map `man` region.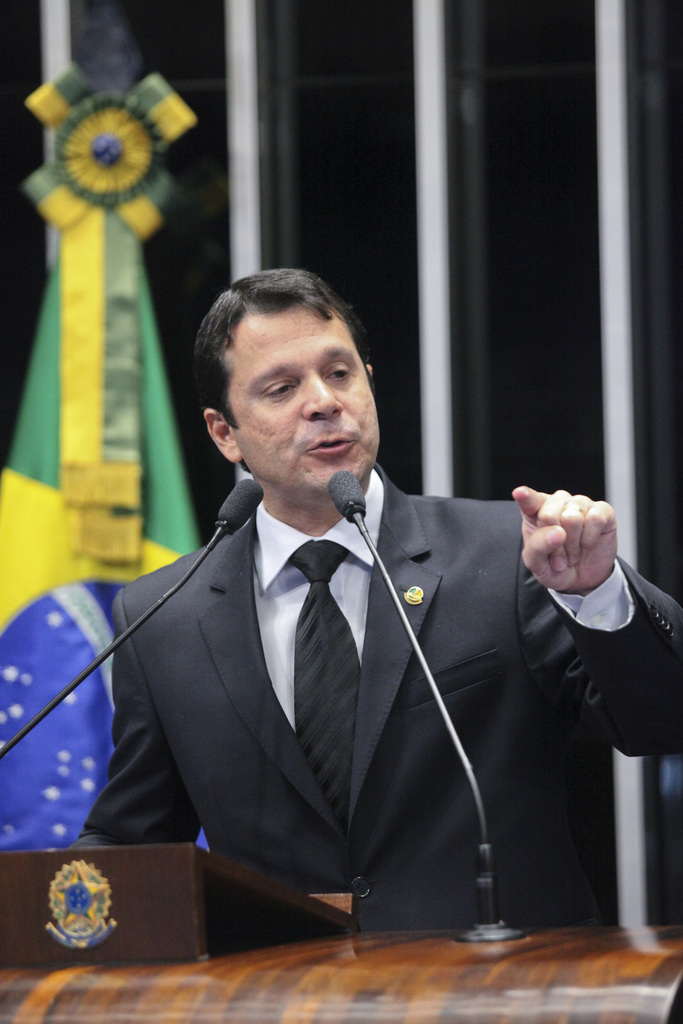
Mapped to (71, 266, 682, 941).
